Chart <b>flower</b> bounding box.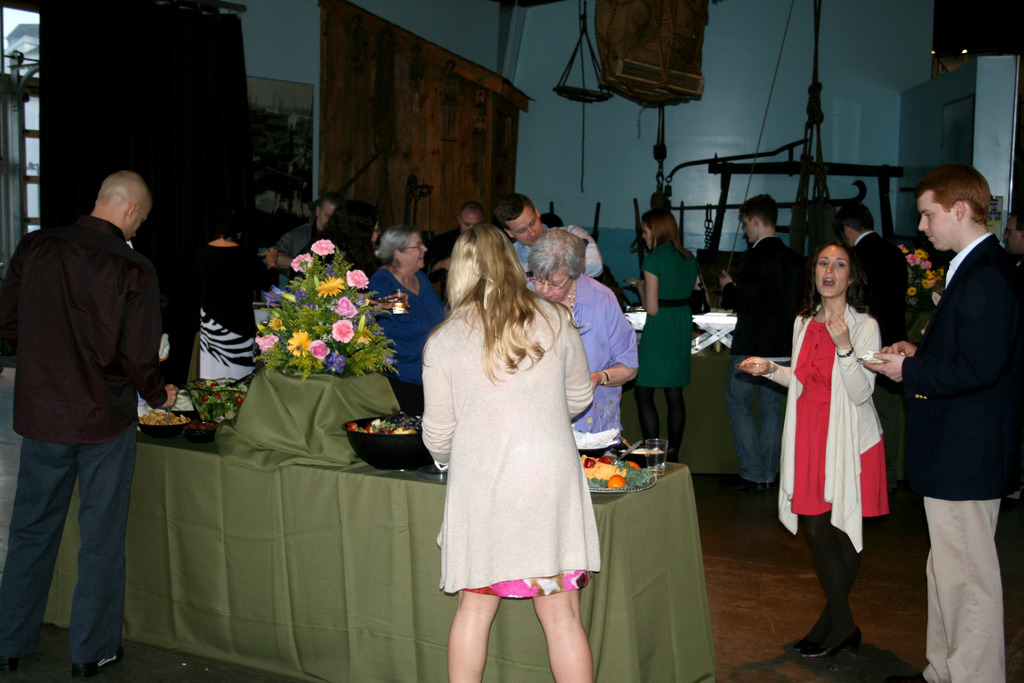
Charted: BBox(323, 353, 354, 375).
